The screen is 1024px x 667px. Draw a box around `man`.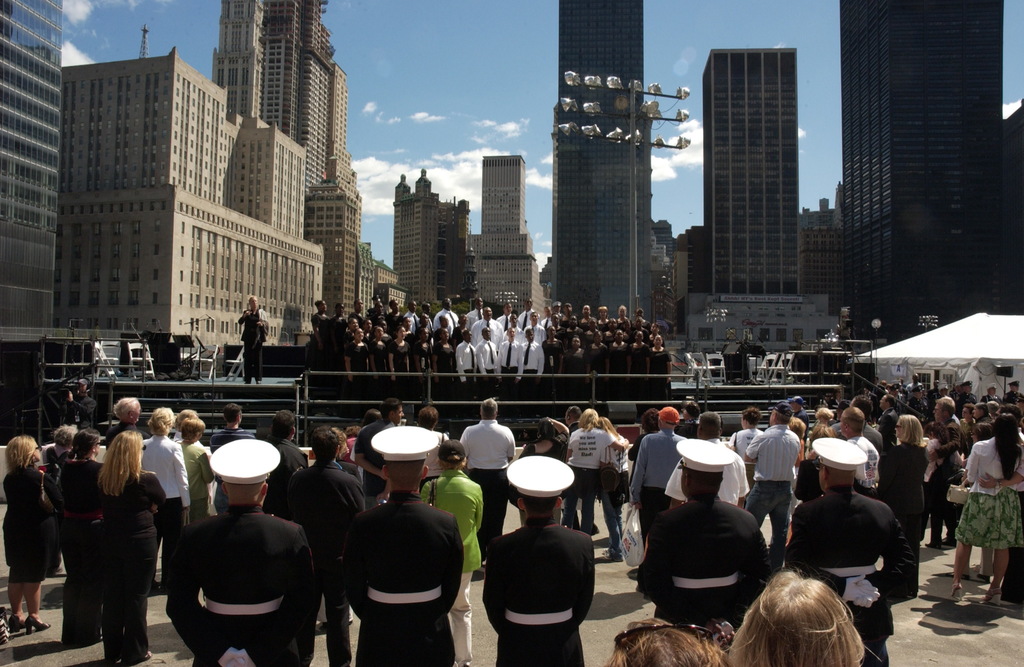
locate(161, 434, 319, 666).
